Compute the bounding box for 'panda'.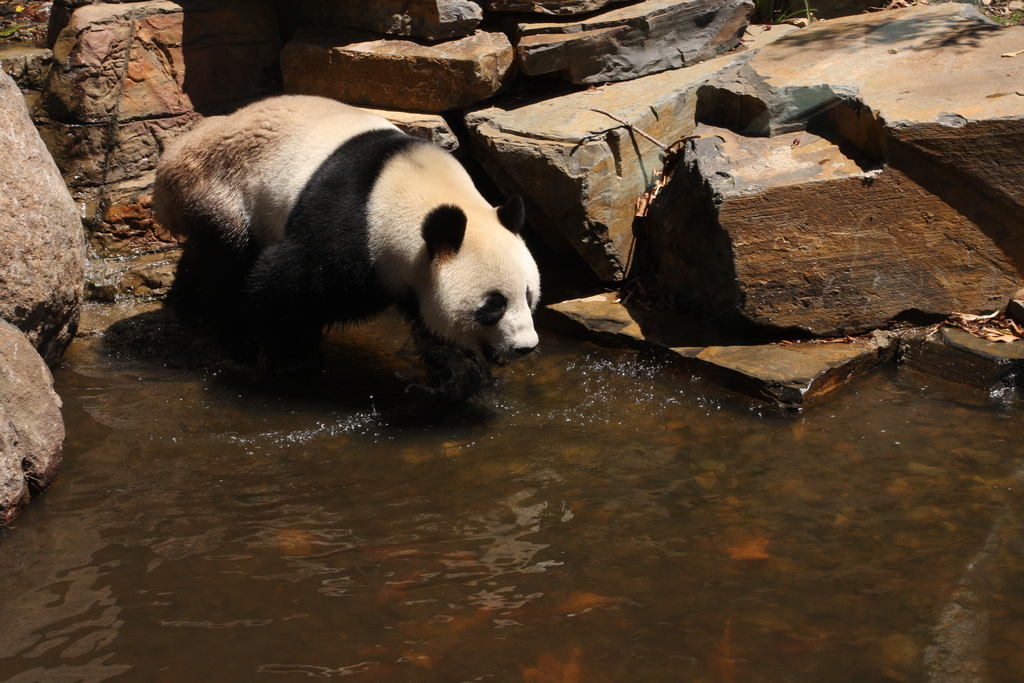
Rect(147, 90, 548, 382).
